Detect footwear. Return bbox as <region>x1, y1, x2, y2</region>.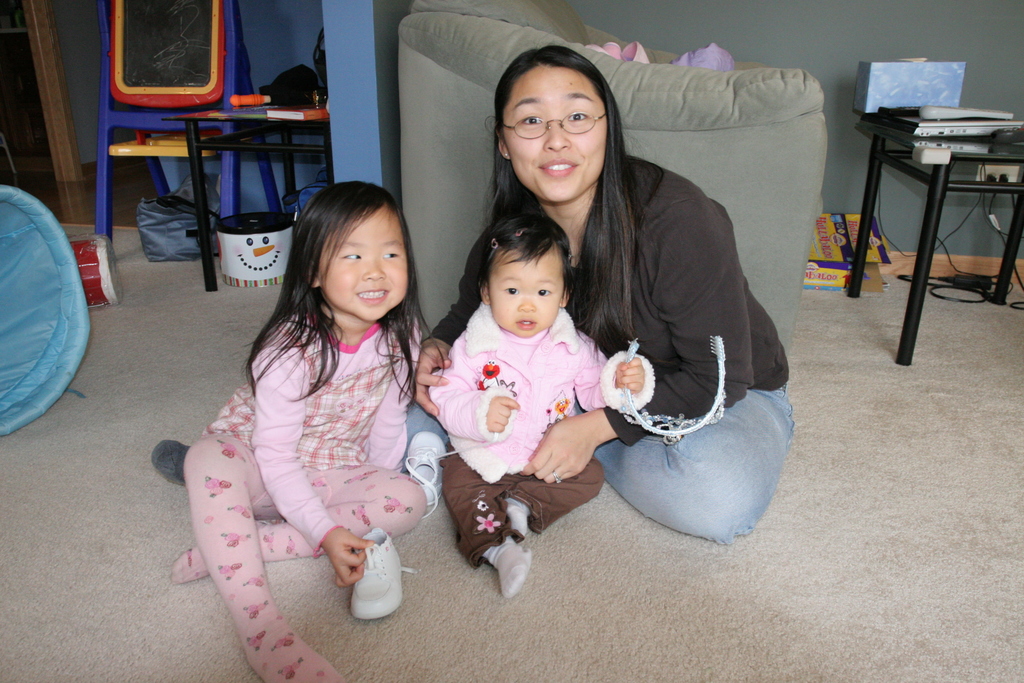
<region>333, 527, 409, 630</region>.
